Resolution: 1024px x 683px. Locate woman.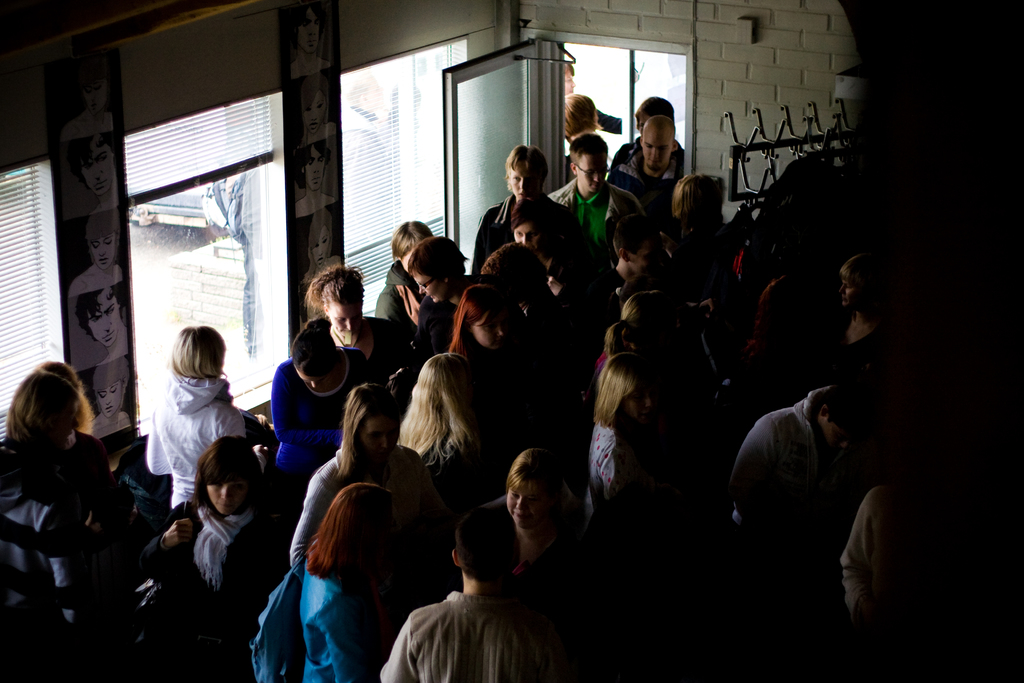
BBox(511, 197, 557, 247).
